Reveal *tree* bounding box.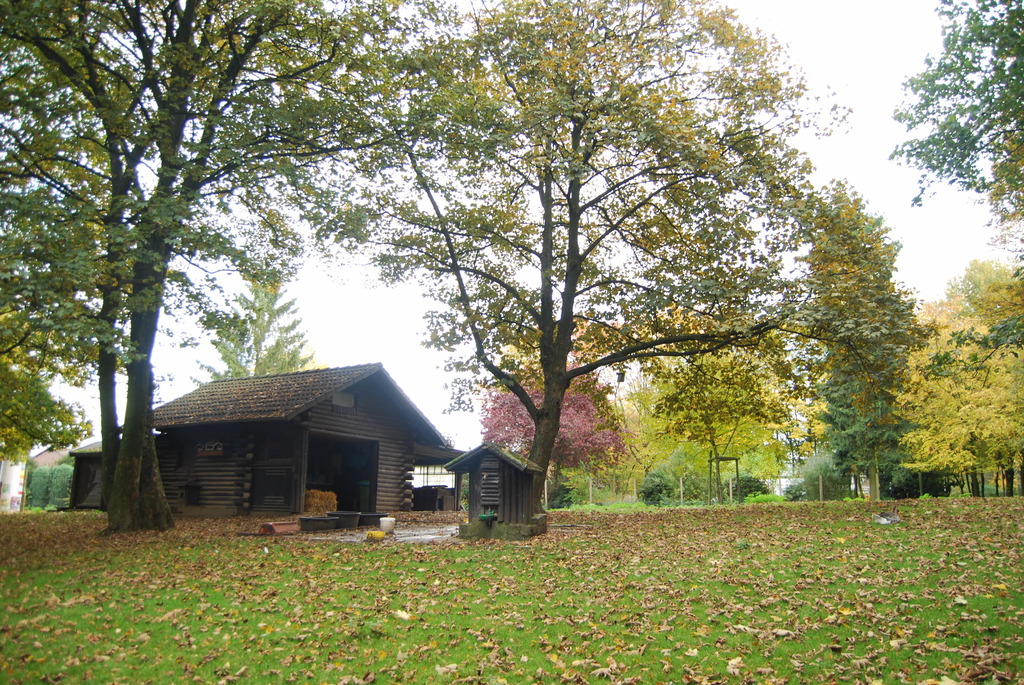
Revealed: left=587, top=365, right=685, bottom=496.
